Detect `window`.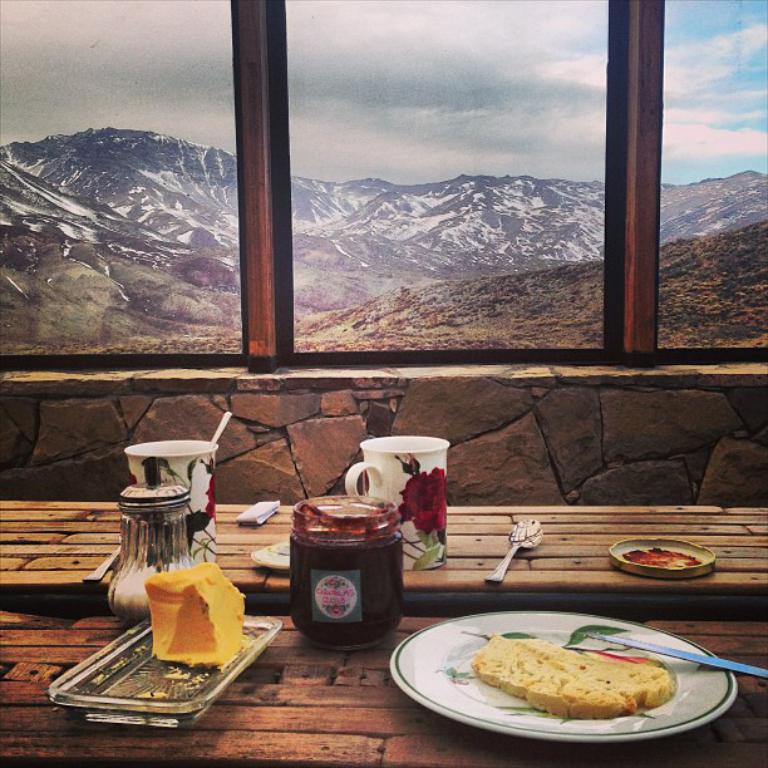
Detected at [x1=269, y1=0, x2=639, y2=373].
